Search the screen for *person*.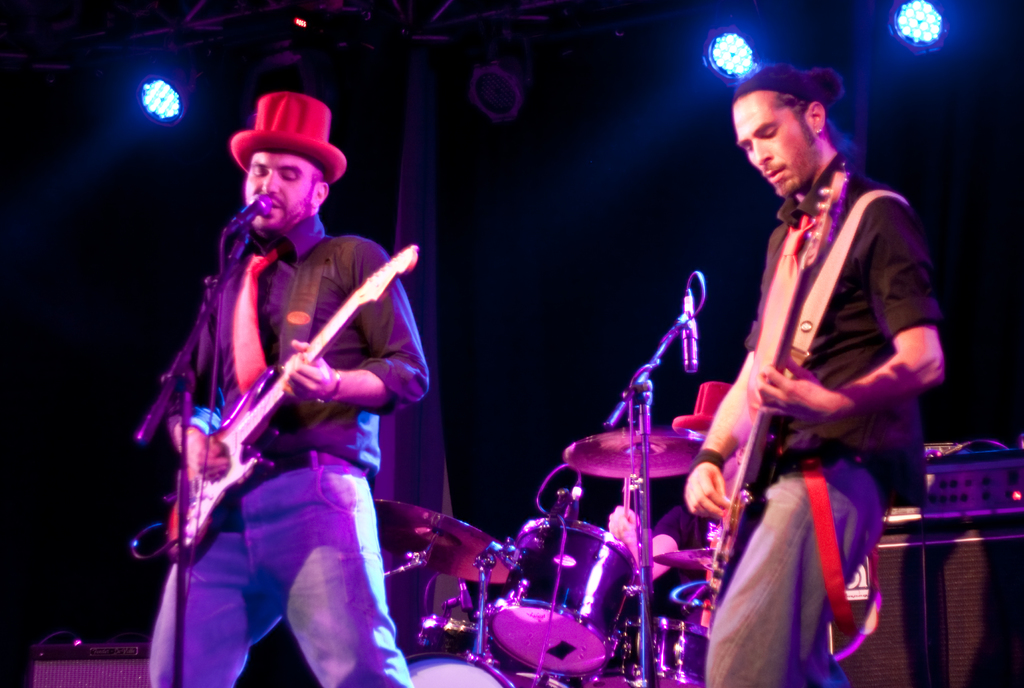
Found at Rect(153, 100, 410, 684).
